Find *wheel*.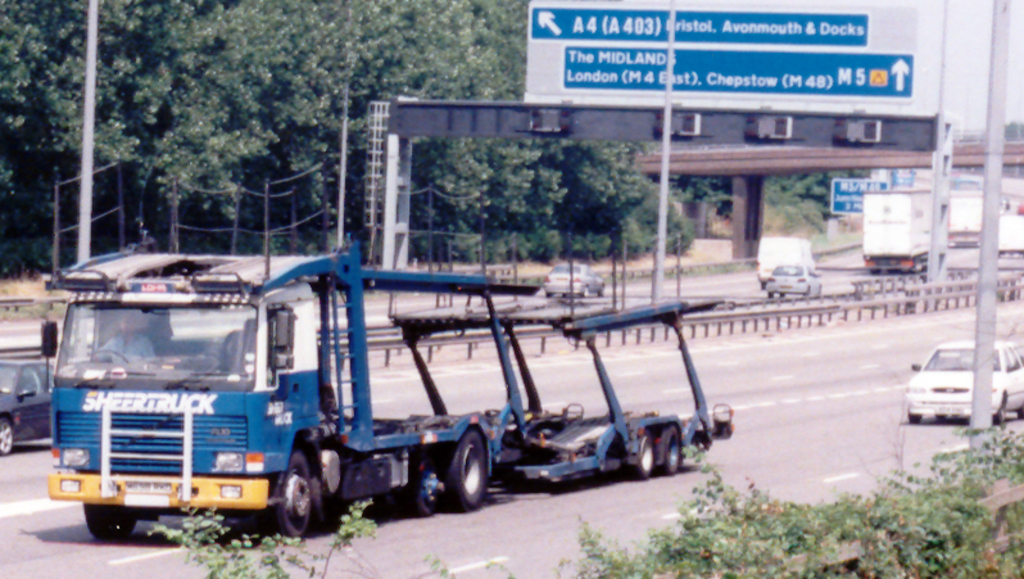
Rect(260, 454, 320, 537).
